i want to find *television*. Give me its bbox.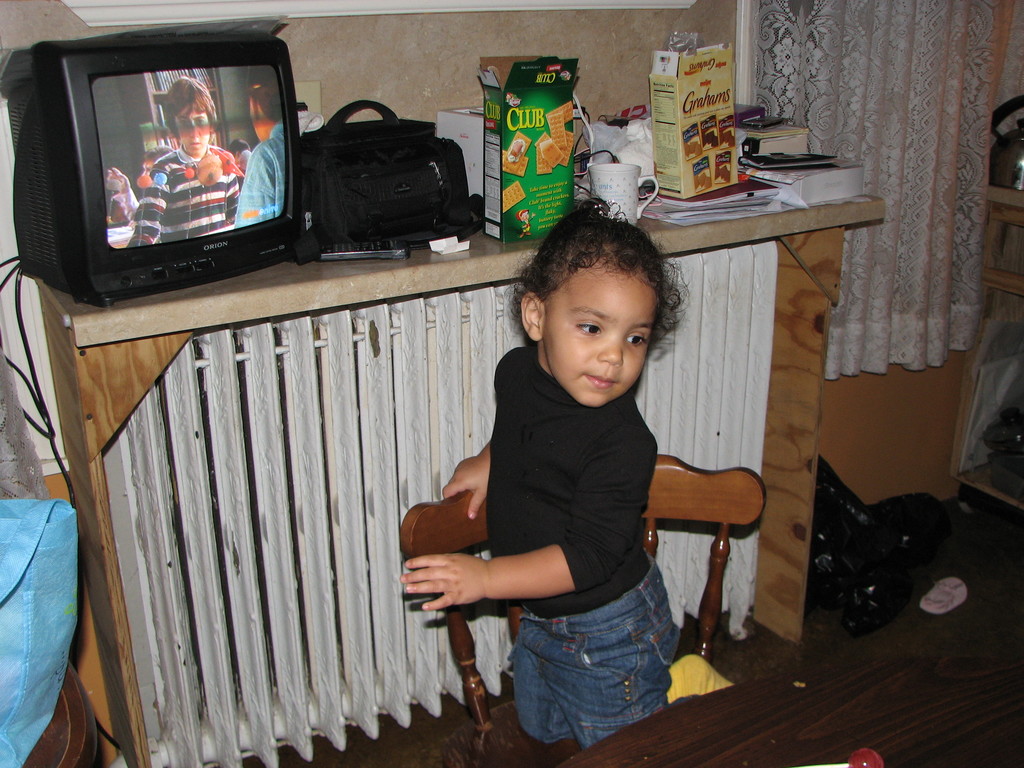
bbox=[9, 34, 303, 308].
